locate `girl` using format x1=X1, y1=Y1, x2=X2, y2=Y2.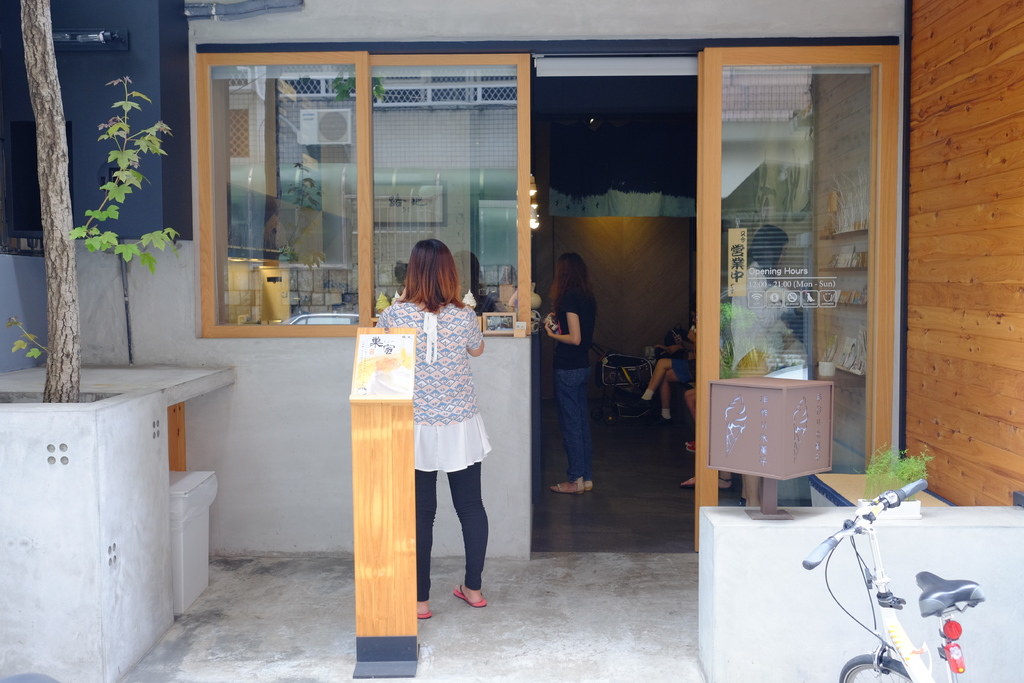
x1=541, y1=252, x2=596, y2=497.
